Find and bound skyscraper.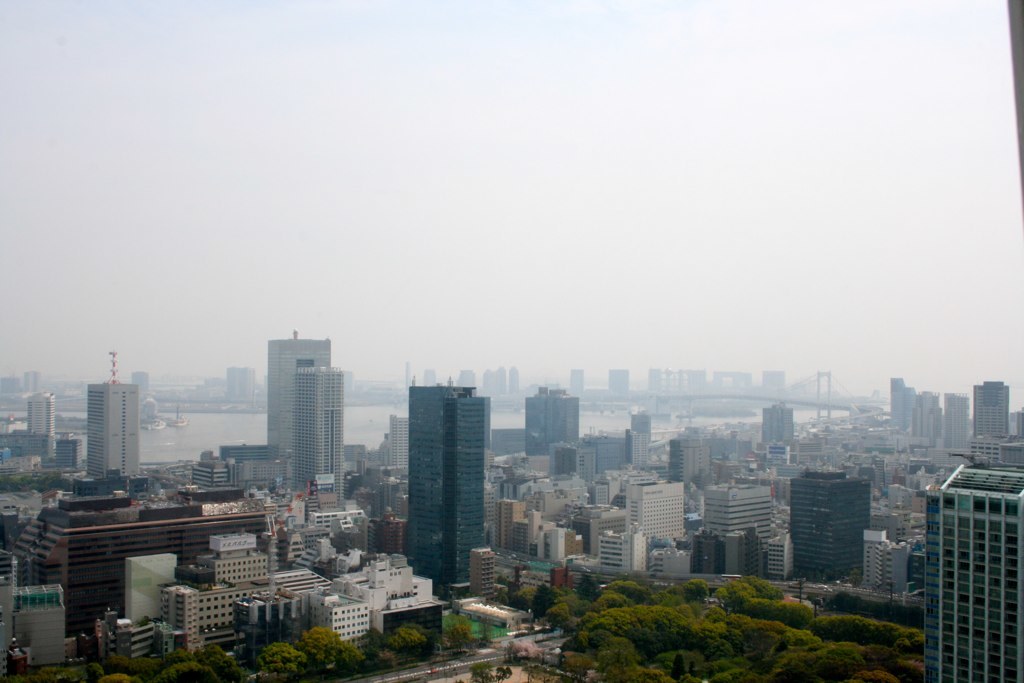
Bound: bbox(789, 469, 870, 584).
